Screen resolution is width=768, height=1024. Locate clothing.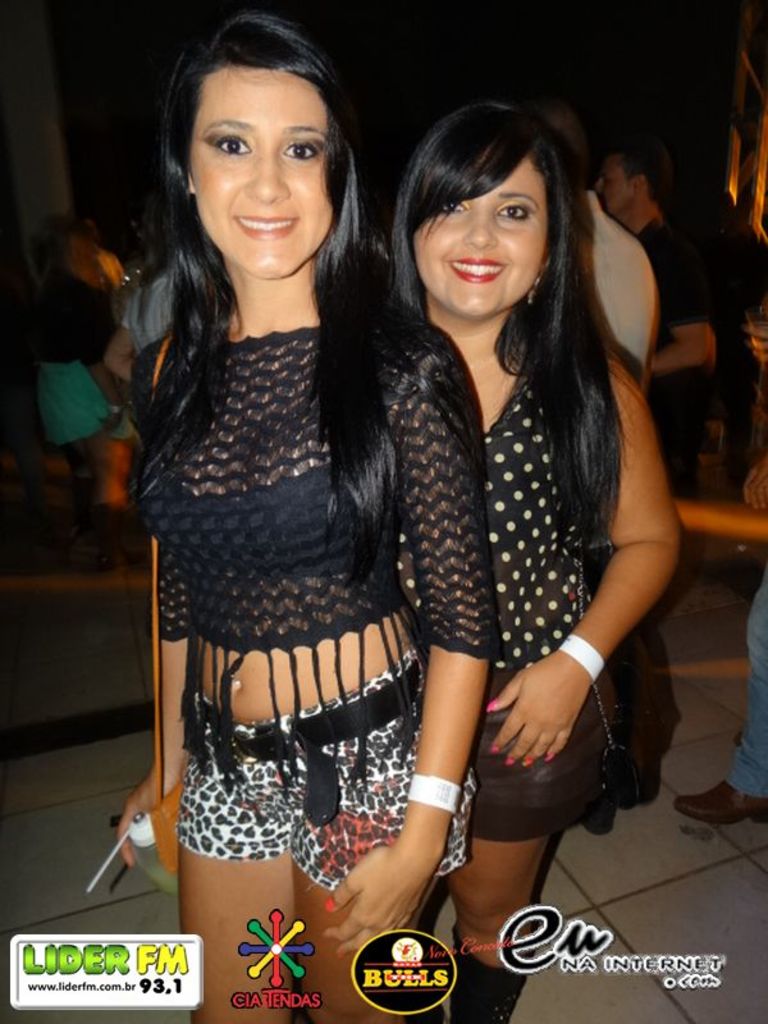
detection(40, 266, 115, 448).
